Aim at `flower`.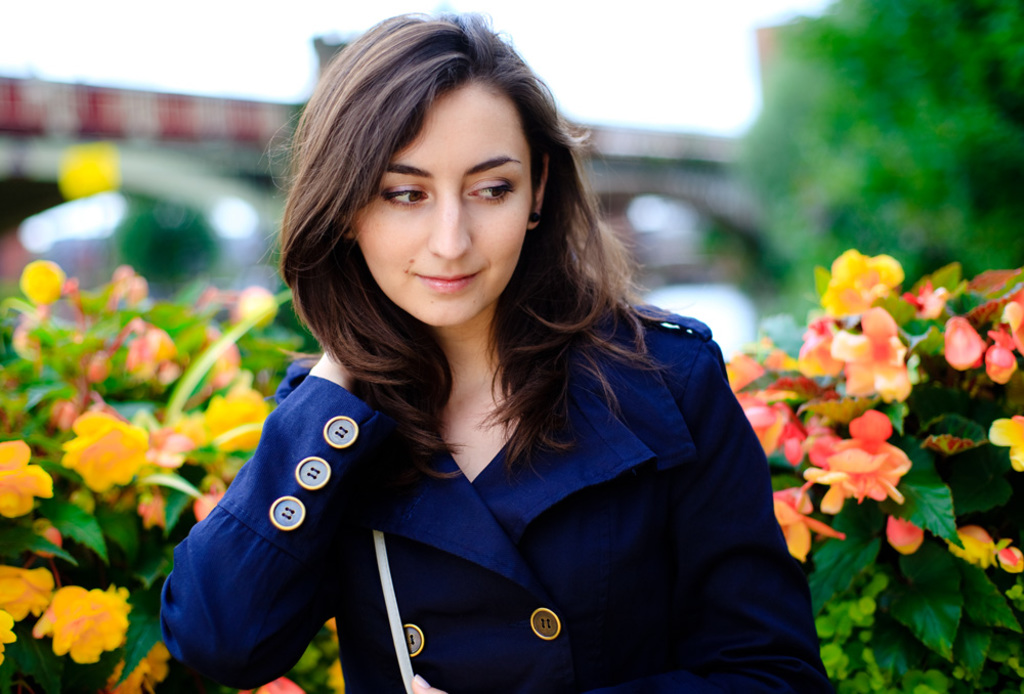
Aimed at select_region(0, 442, 58, 518).
